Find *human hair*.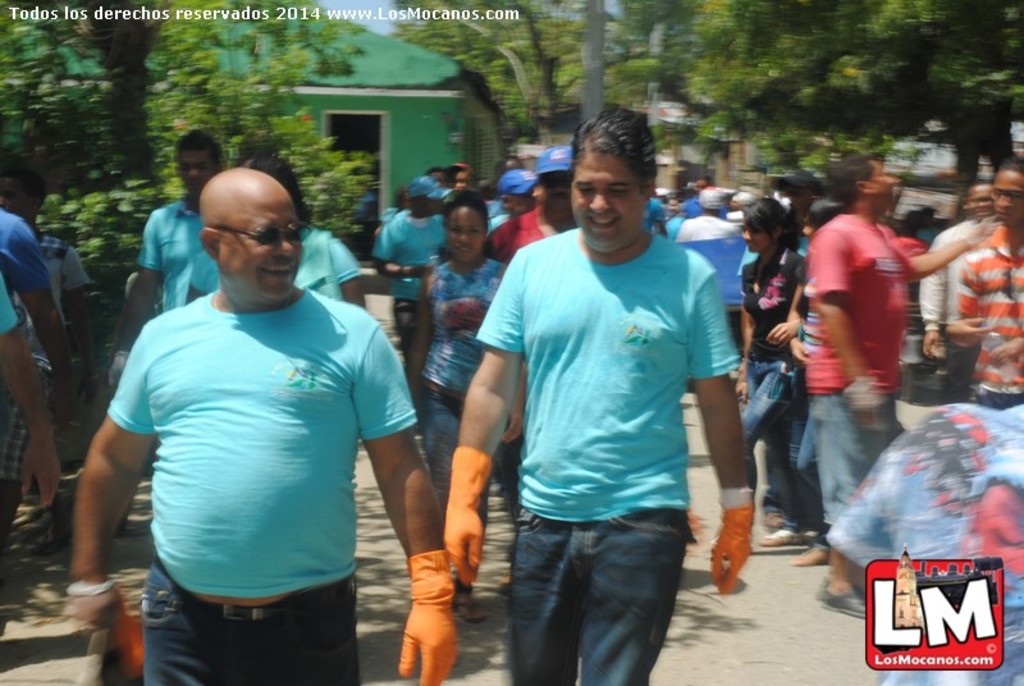
<box>566,100,658,180</box>.
